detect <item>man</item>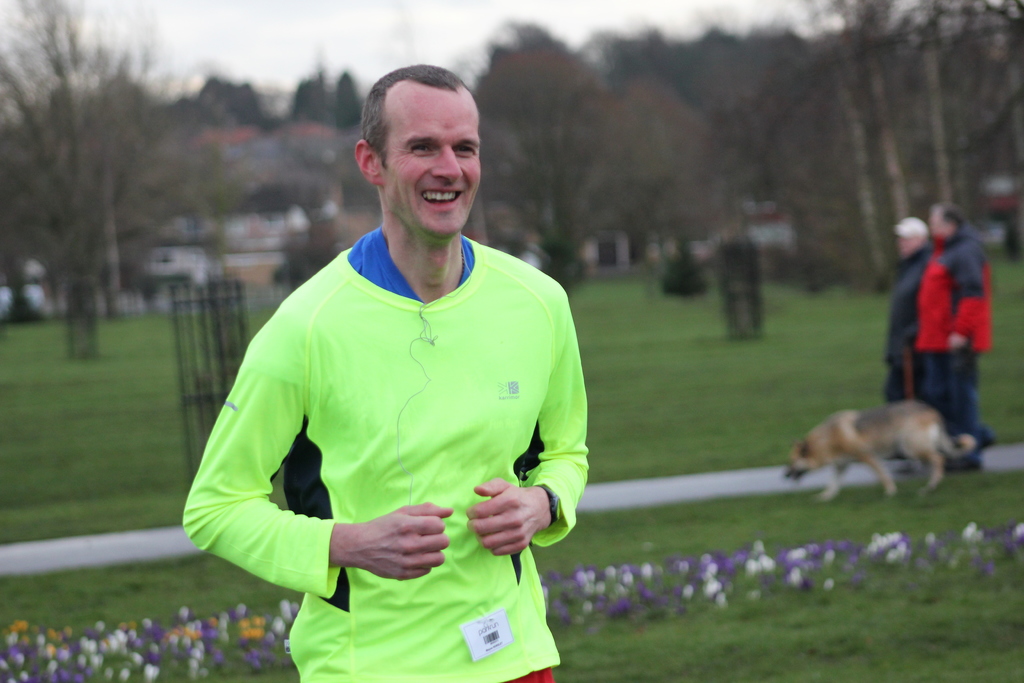
rect(916, 207, 999, 455)
